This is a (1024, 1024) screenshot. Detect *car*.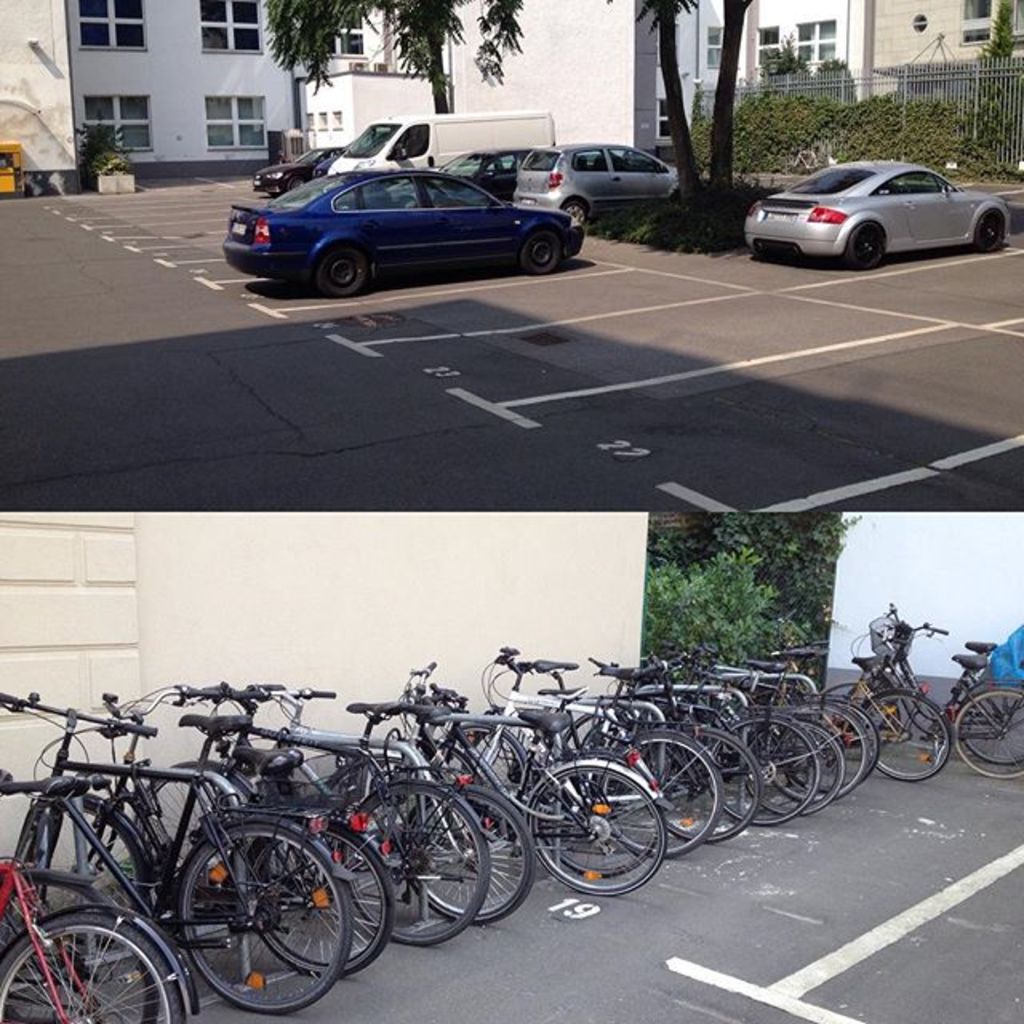
box=[757, 138, 1006, 235].
